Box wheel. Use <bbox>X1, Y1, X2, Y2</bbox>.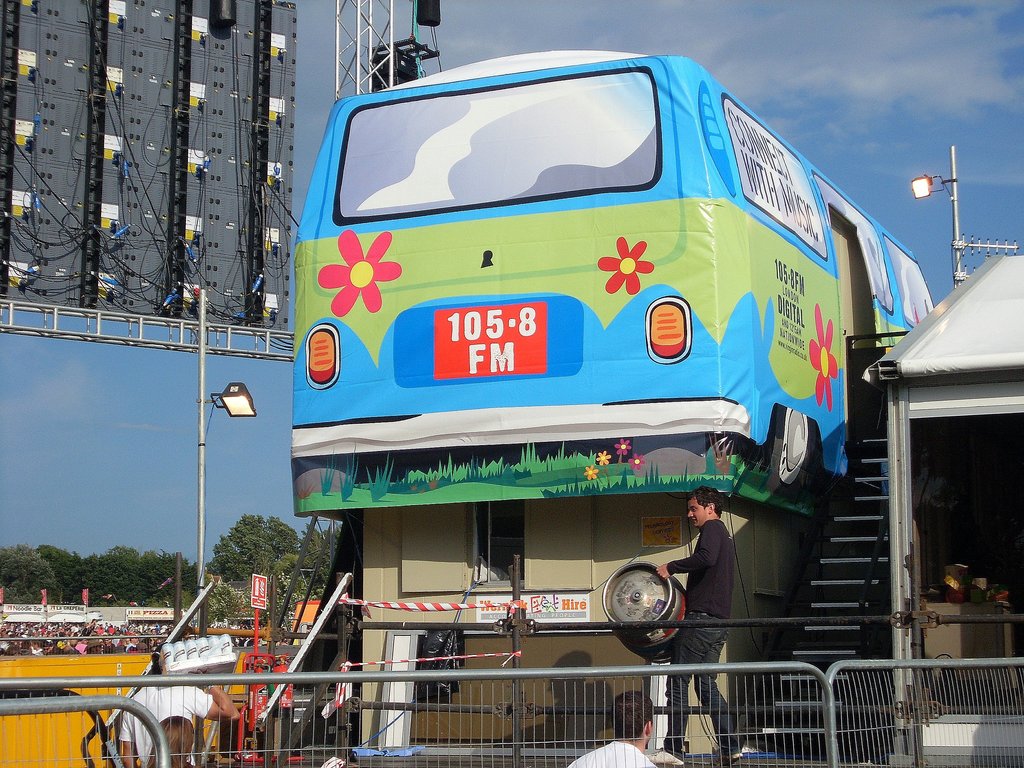
<bbox>771, 406, 820, 504</bbox>.
